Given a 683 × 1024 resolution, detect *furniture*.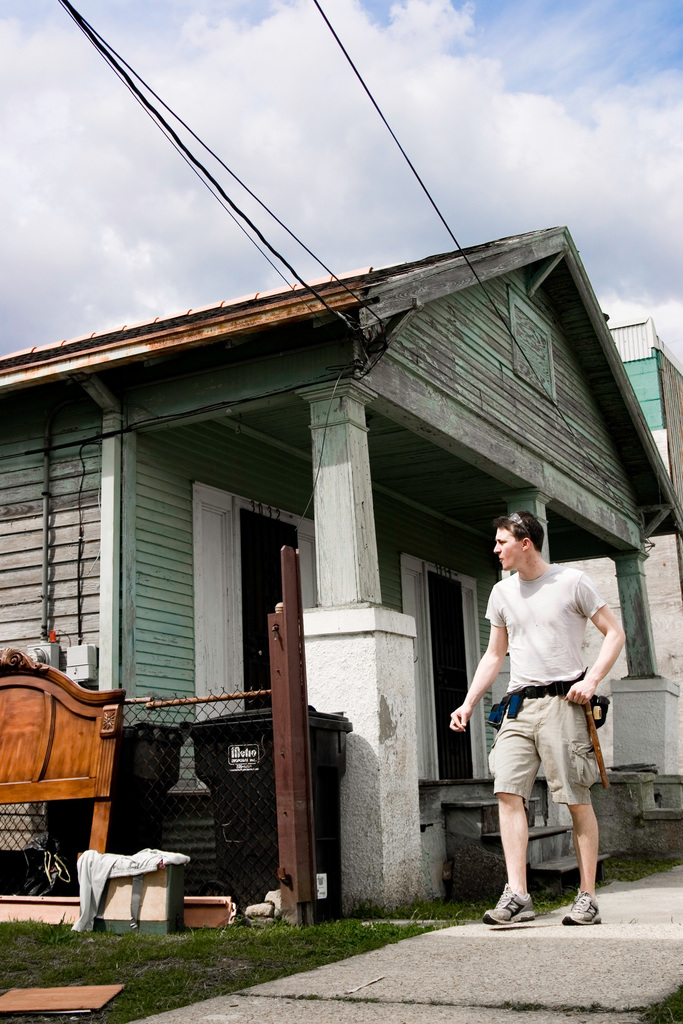
Rect(0, 647, 127, 851).
